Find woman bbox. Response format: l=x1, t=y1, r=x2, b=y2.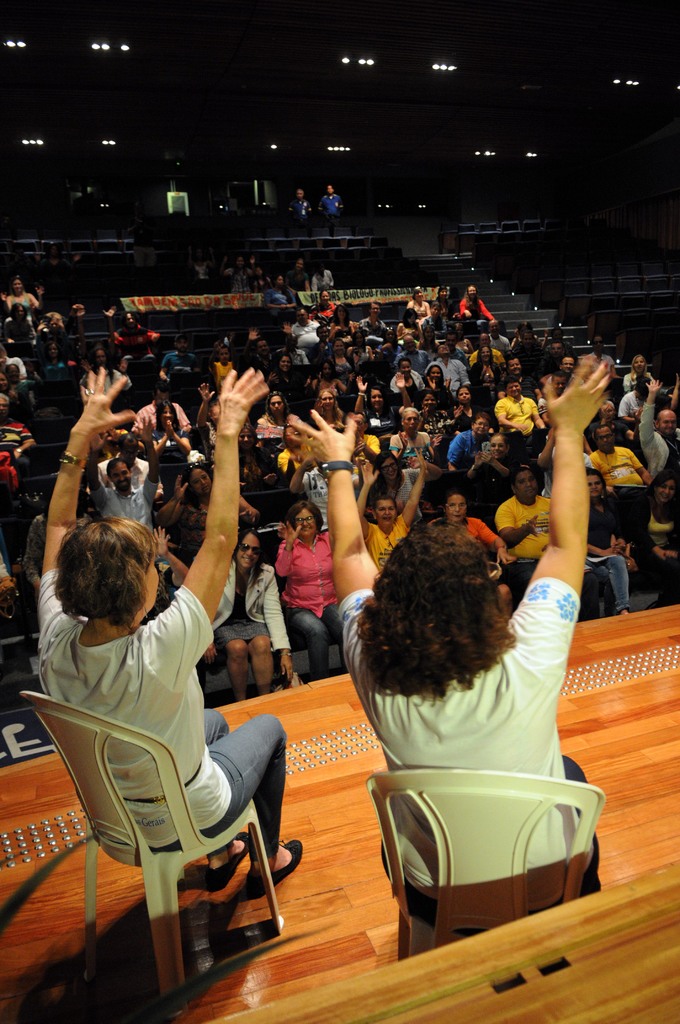
l=305, t=358, r=348, b=400.
